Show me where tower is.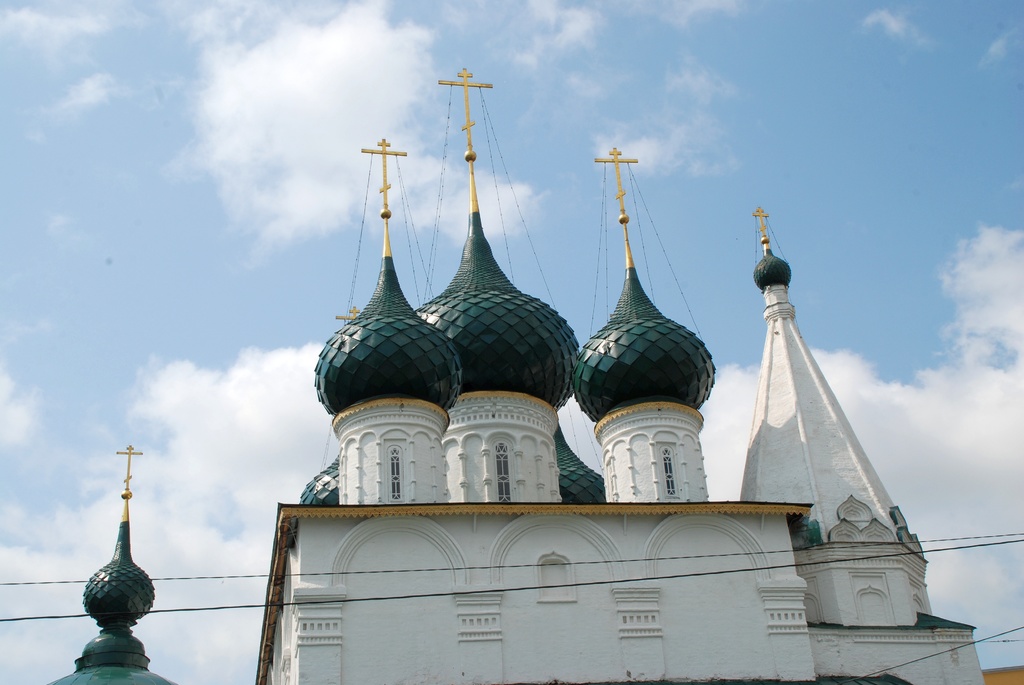
tower is at (45,439,188,684).
